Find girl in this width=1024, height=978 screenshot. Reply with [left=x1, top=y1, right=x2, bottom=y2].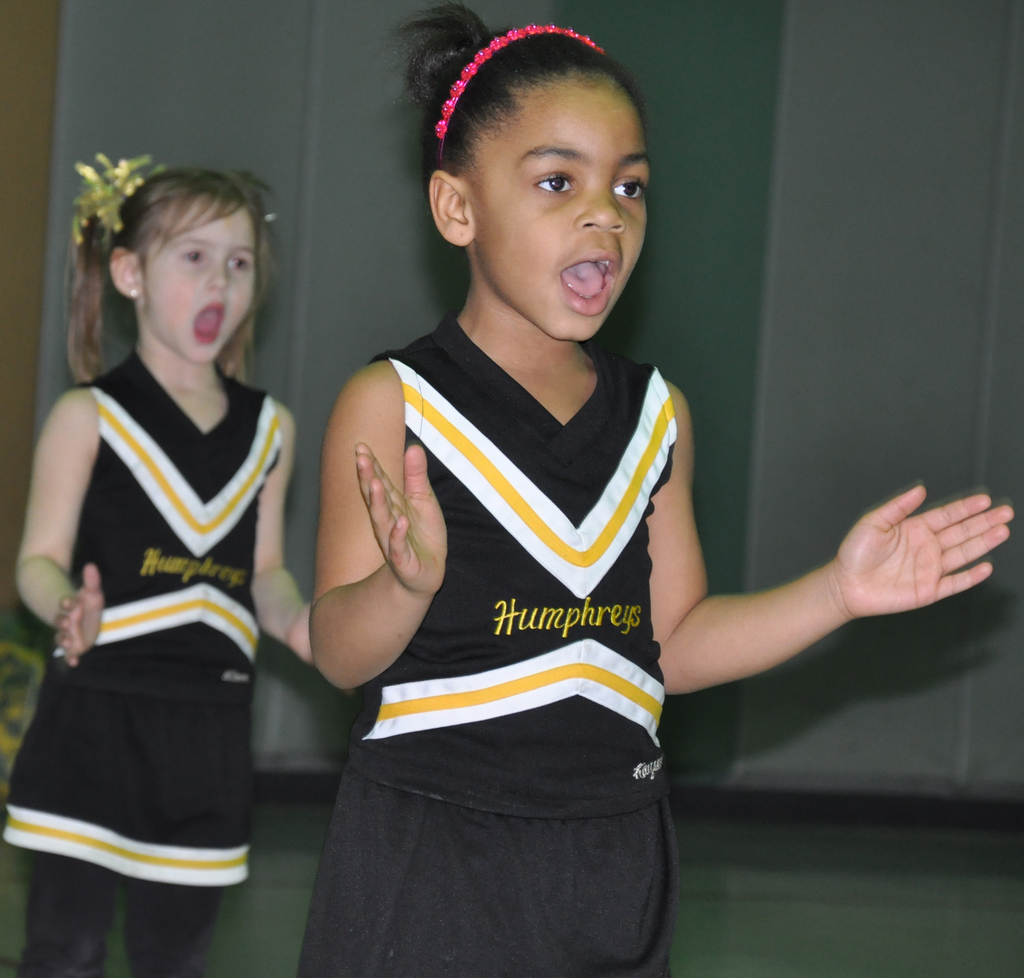
[left=309, top=10, right=1015, bottom=977].
